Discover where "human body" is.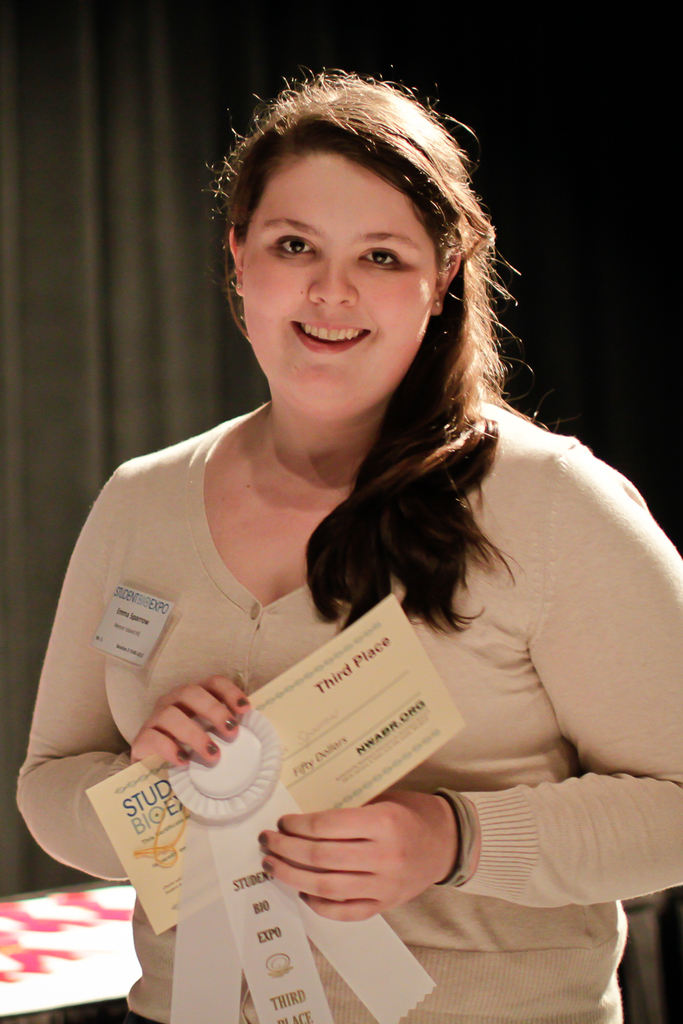
Discovered at region(61, 187, 628, 1016).
